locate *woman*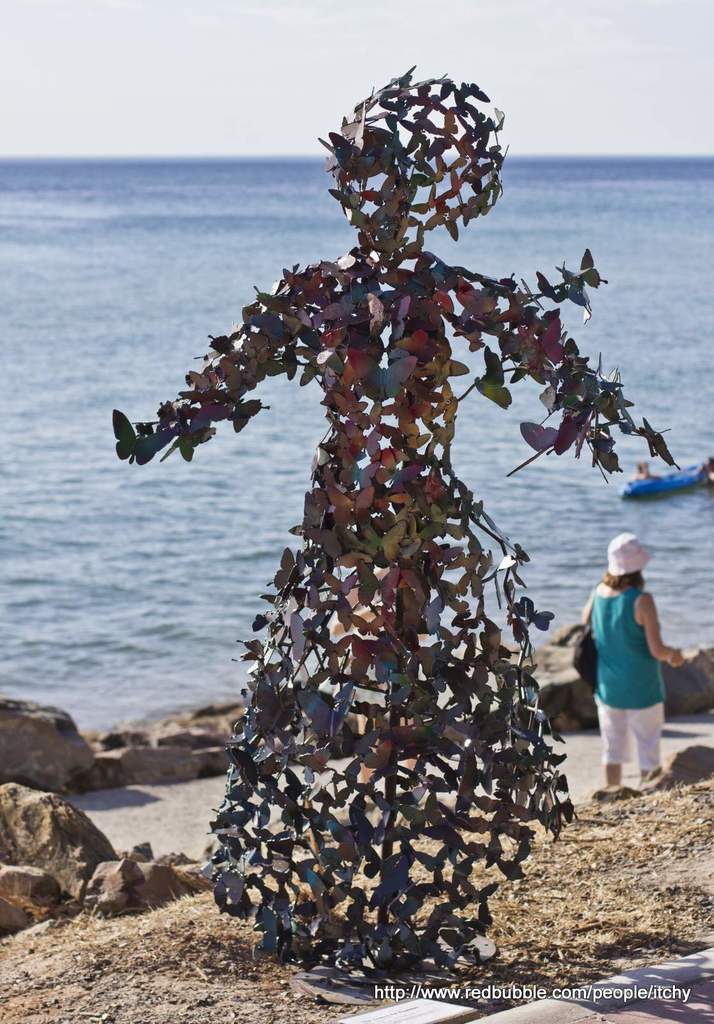
detection(579, 549, 695, 793)
